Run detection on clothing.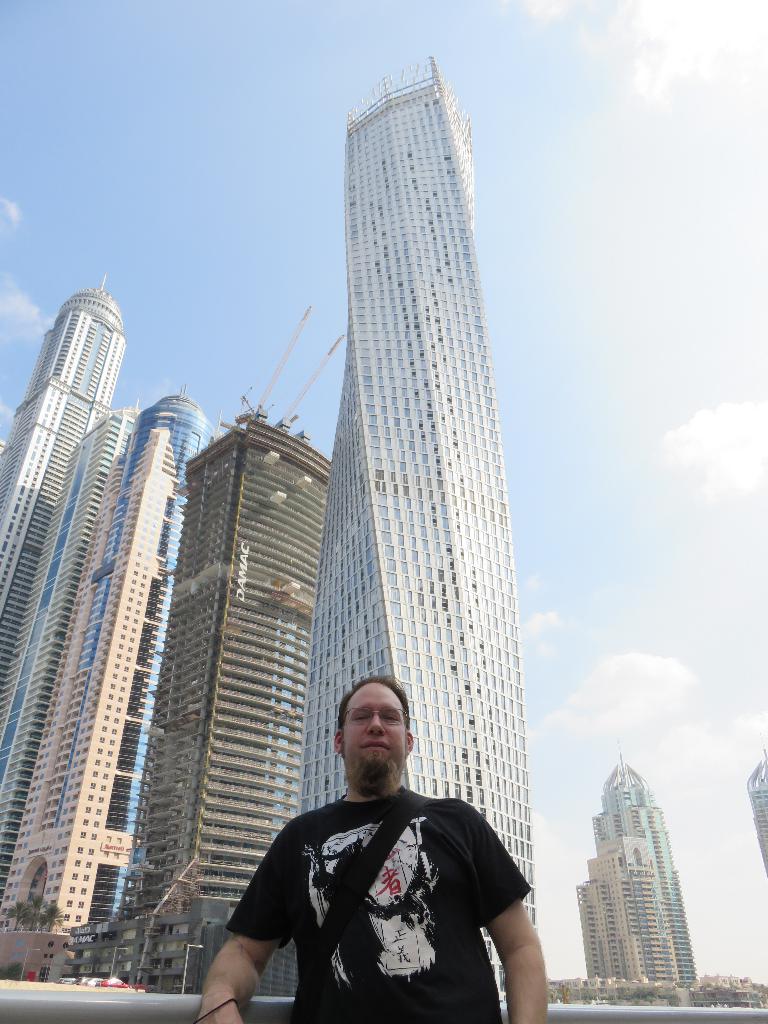
Result: (left=225, top=764, right=543, bottom=1022).
